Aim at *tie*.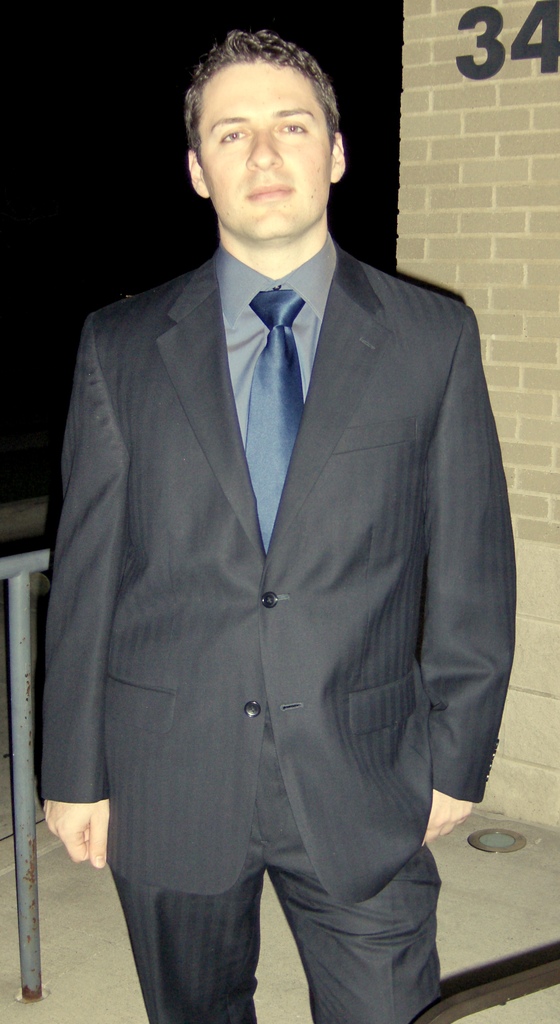
Aimed at bbox=(246, 287, 308, 553).
